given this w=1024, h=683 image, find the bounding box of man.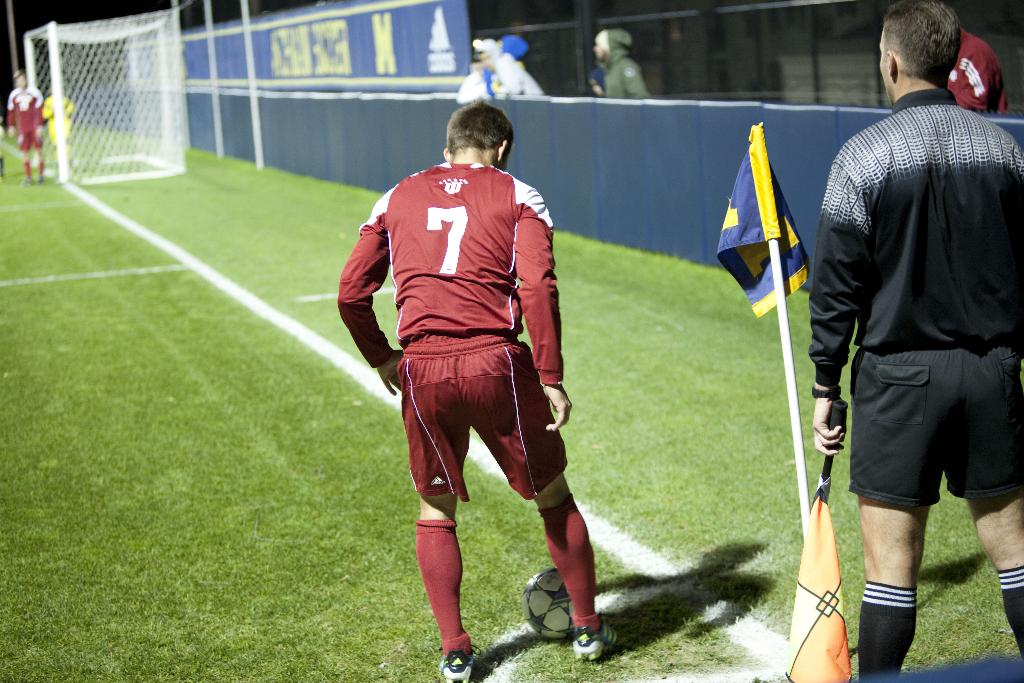
810 0 1017 665.
